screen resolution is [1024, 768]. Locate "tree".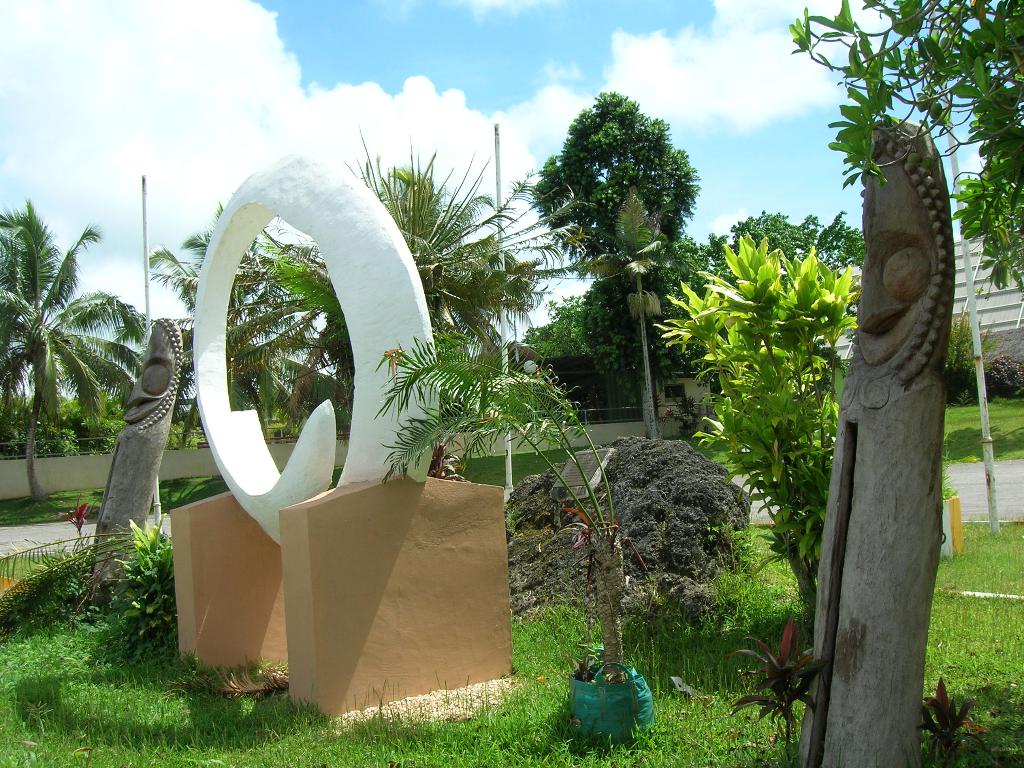
<box>259,121,565,435</box>.
